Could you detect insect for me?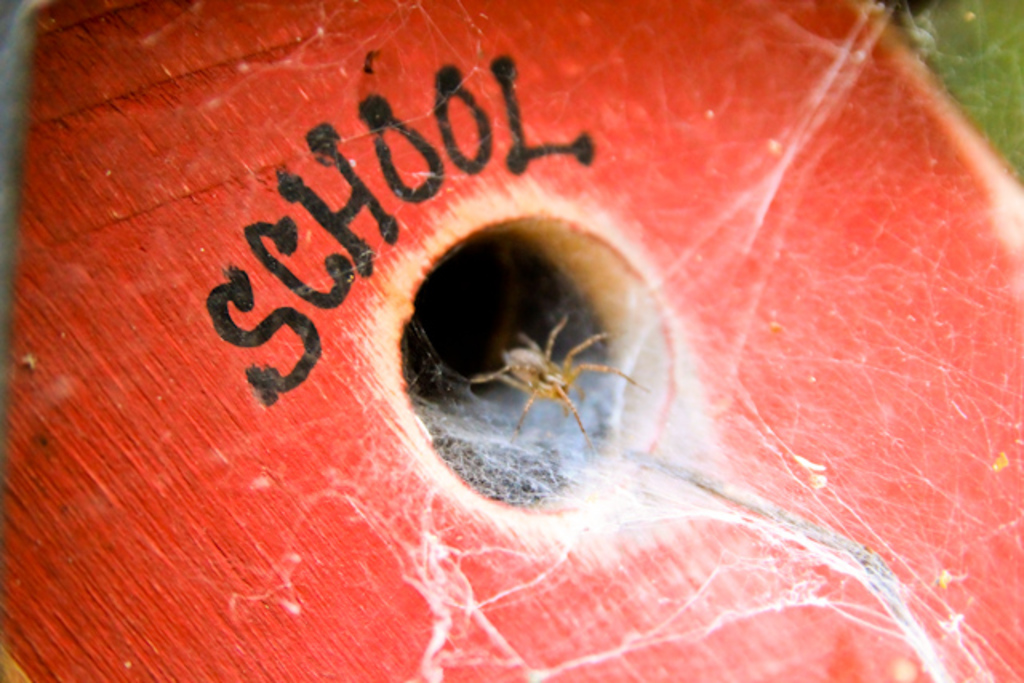
Detection result: 454, 315, 650, 459.
